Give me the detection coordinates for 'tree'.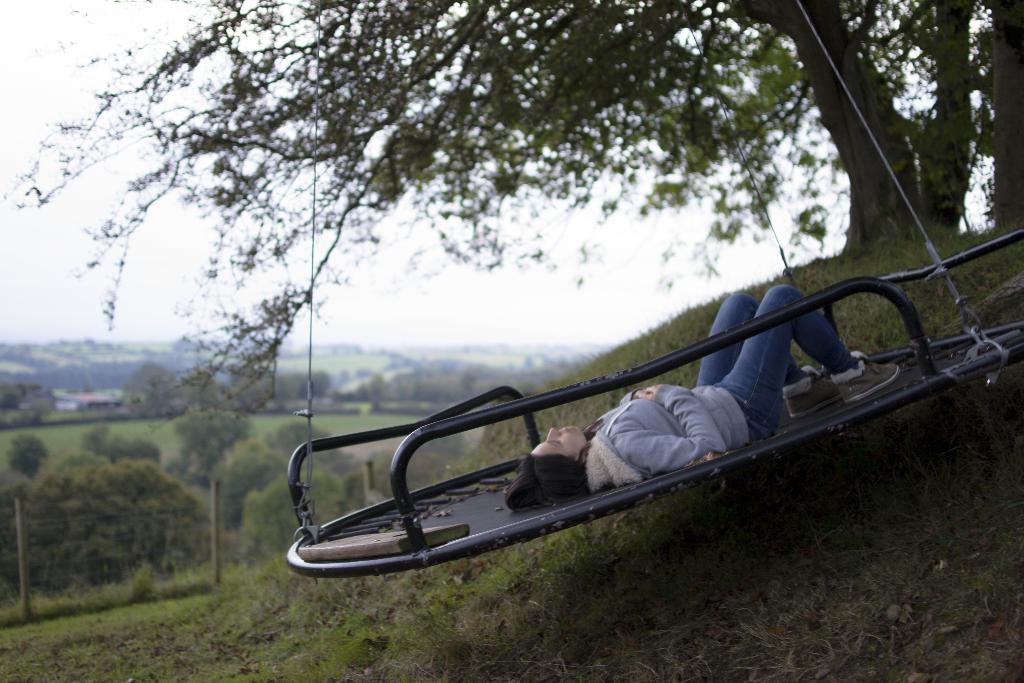
select_region(7, 432, 51, 482).
